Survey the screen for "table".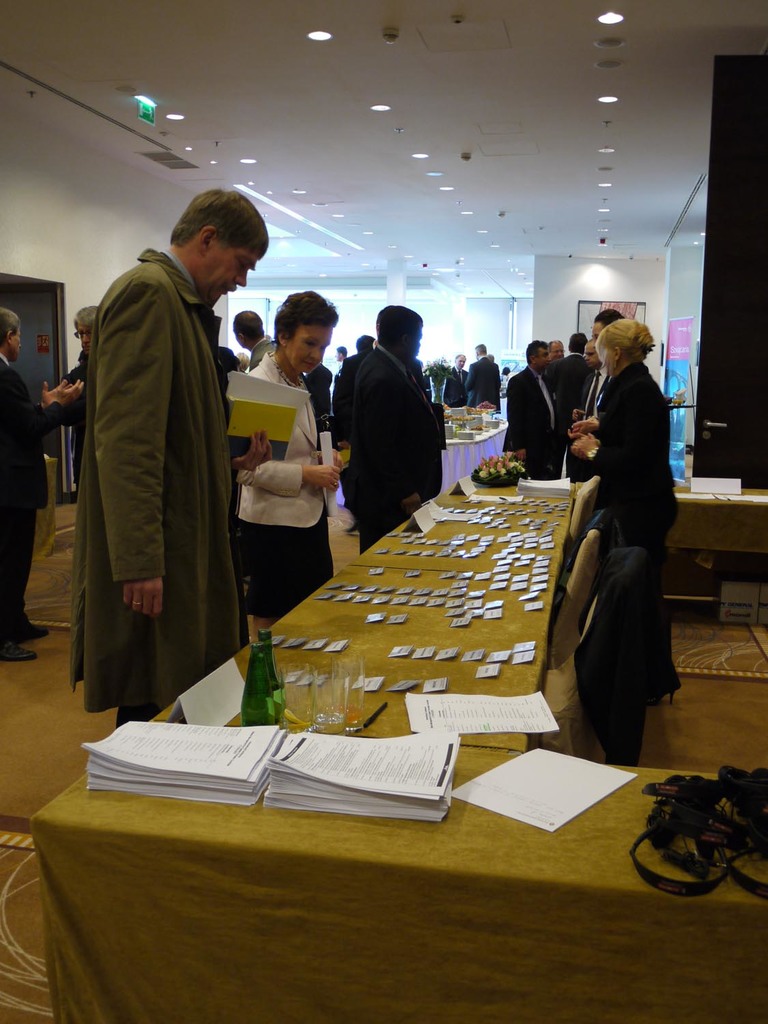
Survey found: left=25, top=481, right=767, bottom=1023.
